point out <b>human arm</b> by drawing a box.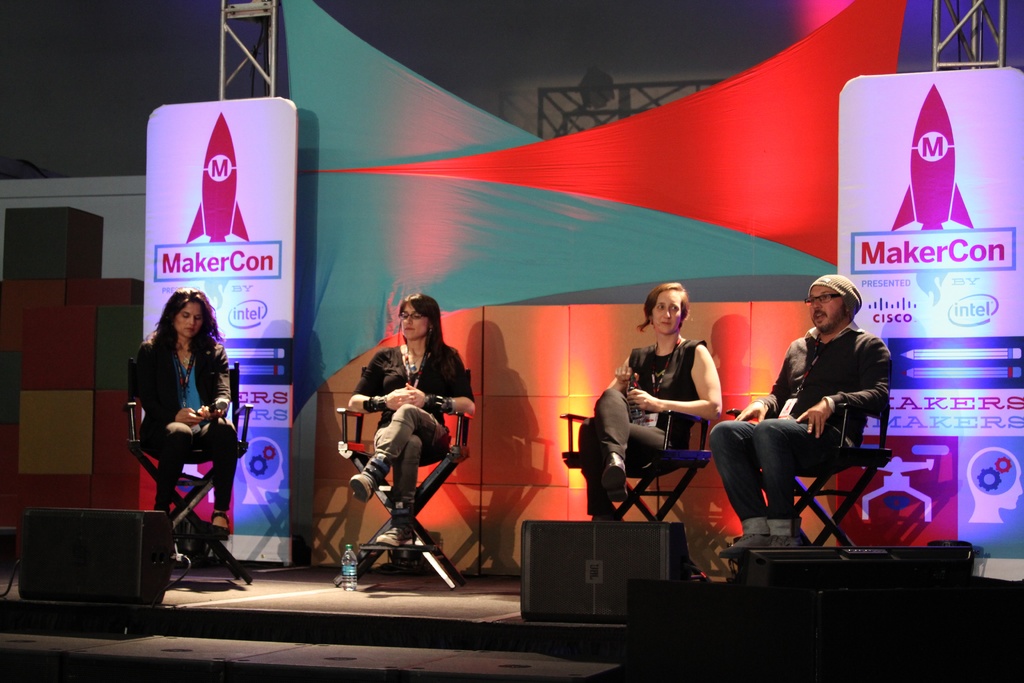
bbox=(198, 349, 236, 429).
